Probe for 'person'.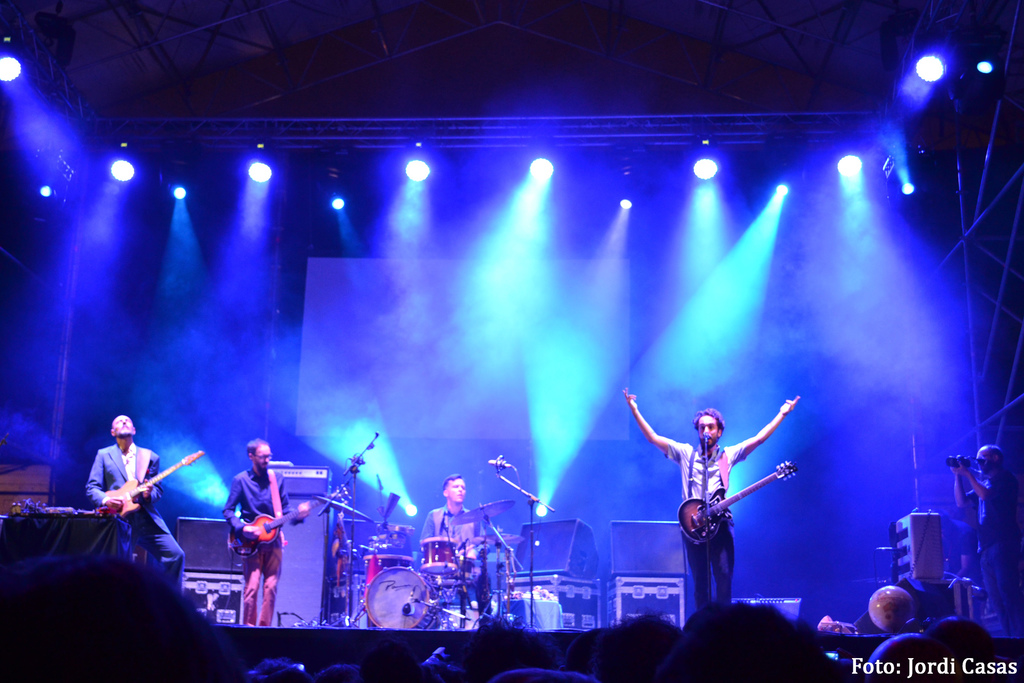
Probe result: bbox=[212, 433, 284, 636].
